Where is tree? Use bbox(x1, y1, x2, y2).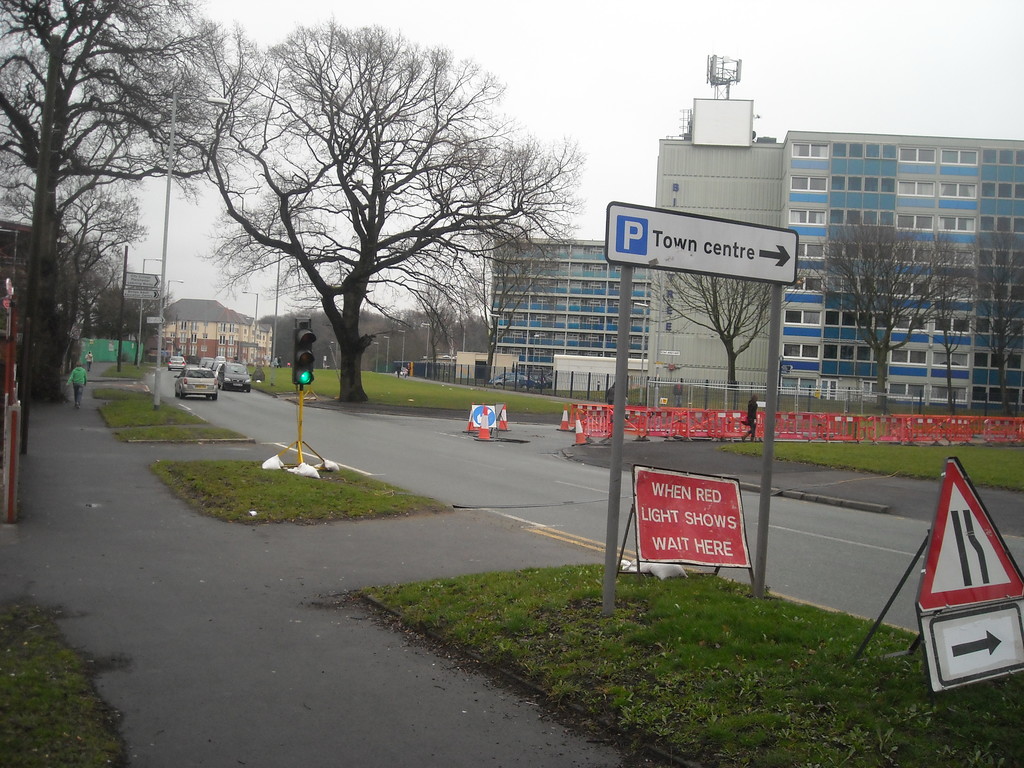
bbox(362, 250, 475, 371).
